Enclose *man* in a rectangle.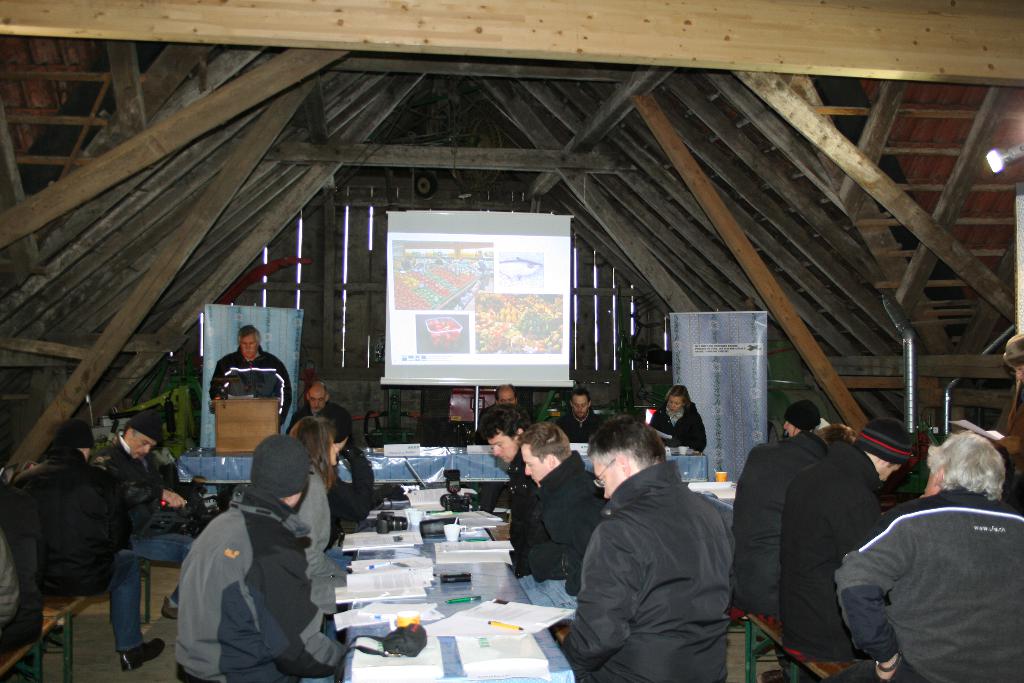
select_region(778, 417, 916, 664).
